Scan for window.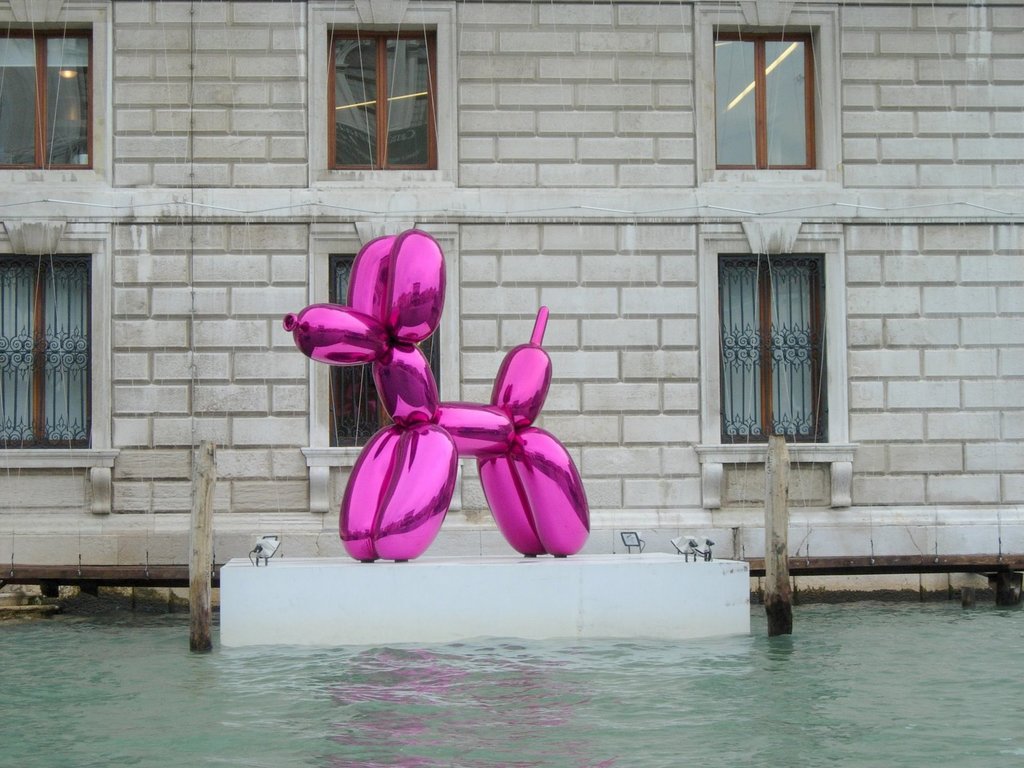
Scan result: <region>331, 257, 440, 447</region>.
